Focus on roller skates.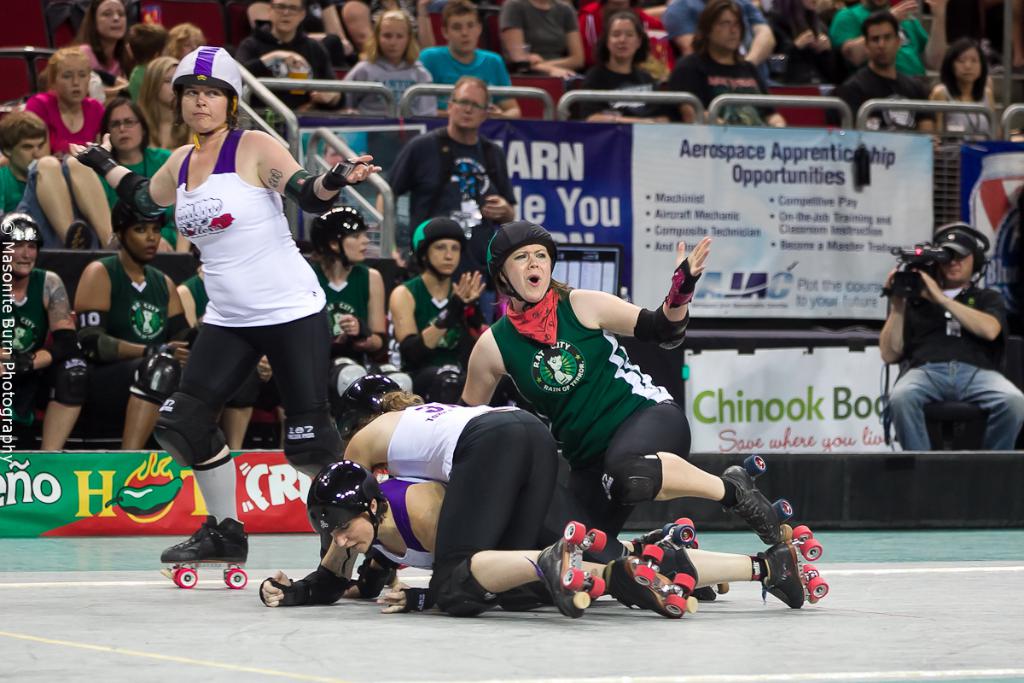
Focused at l=532, t=517, r=609, b=617.
